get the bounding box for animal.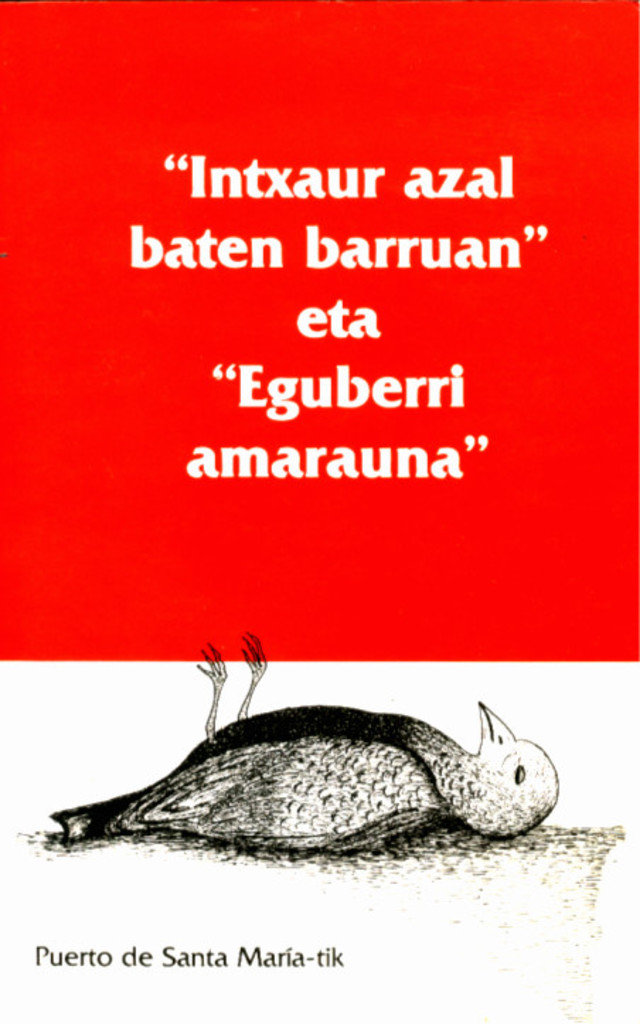
(47,630,558,861).
